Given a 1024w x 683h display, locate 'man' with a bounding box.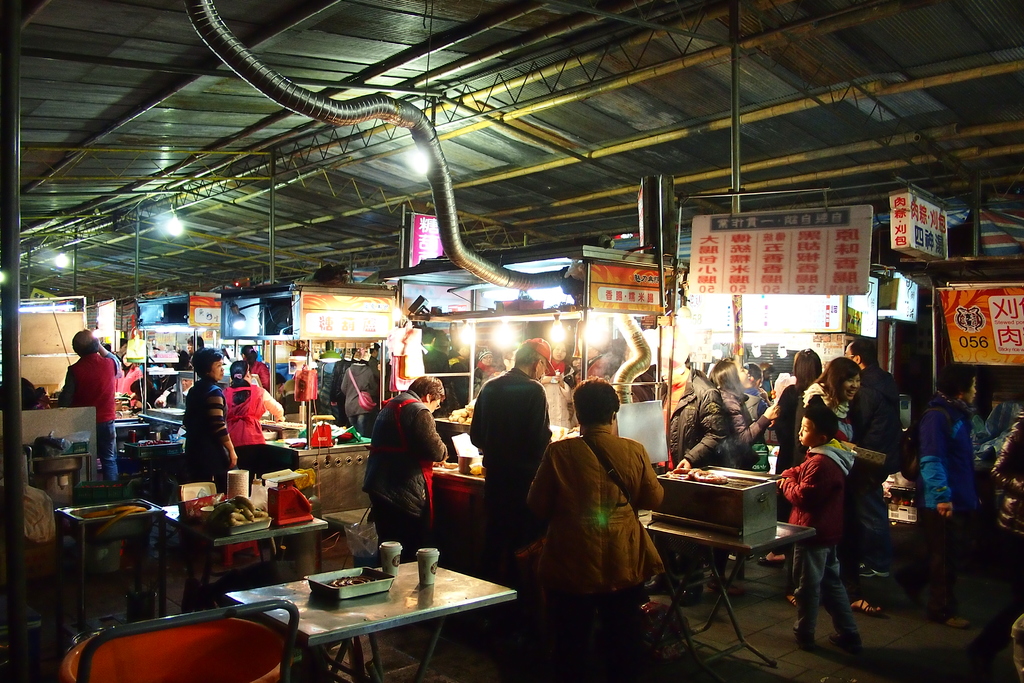
Located: detection(528, 383, 679, 646).
